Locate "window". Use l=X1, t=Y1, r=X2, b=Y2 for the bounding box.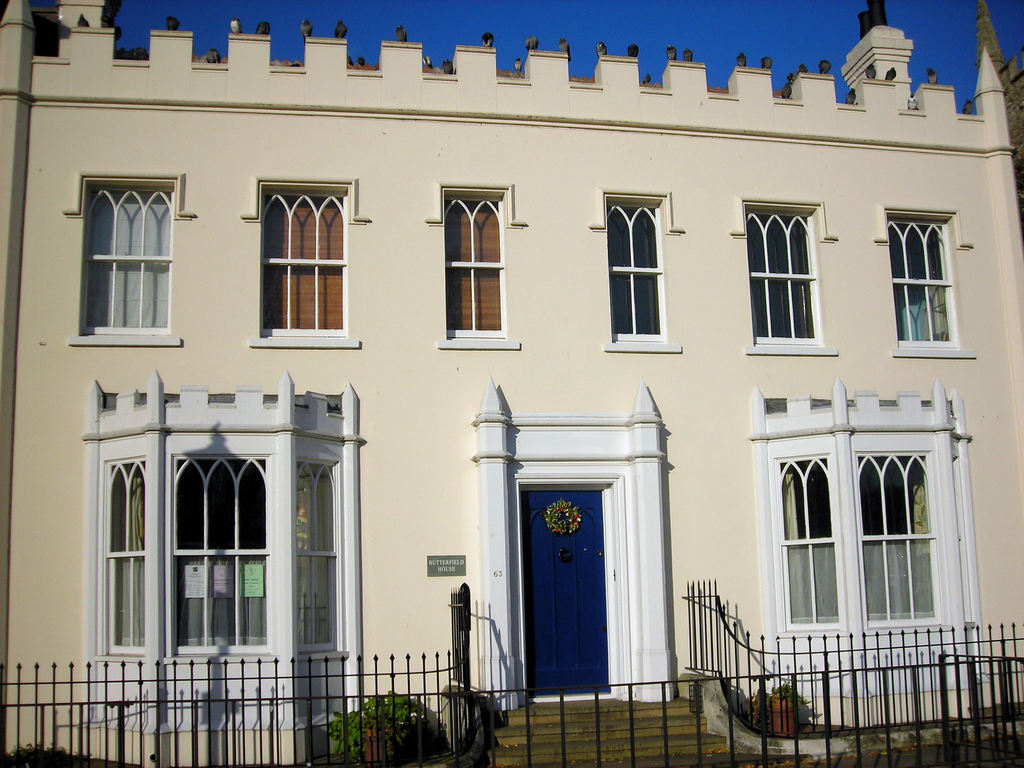
l=439, t=182, r=514, b=341.
